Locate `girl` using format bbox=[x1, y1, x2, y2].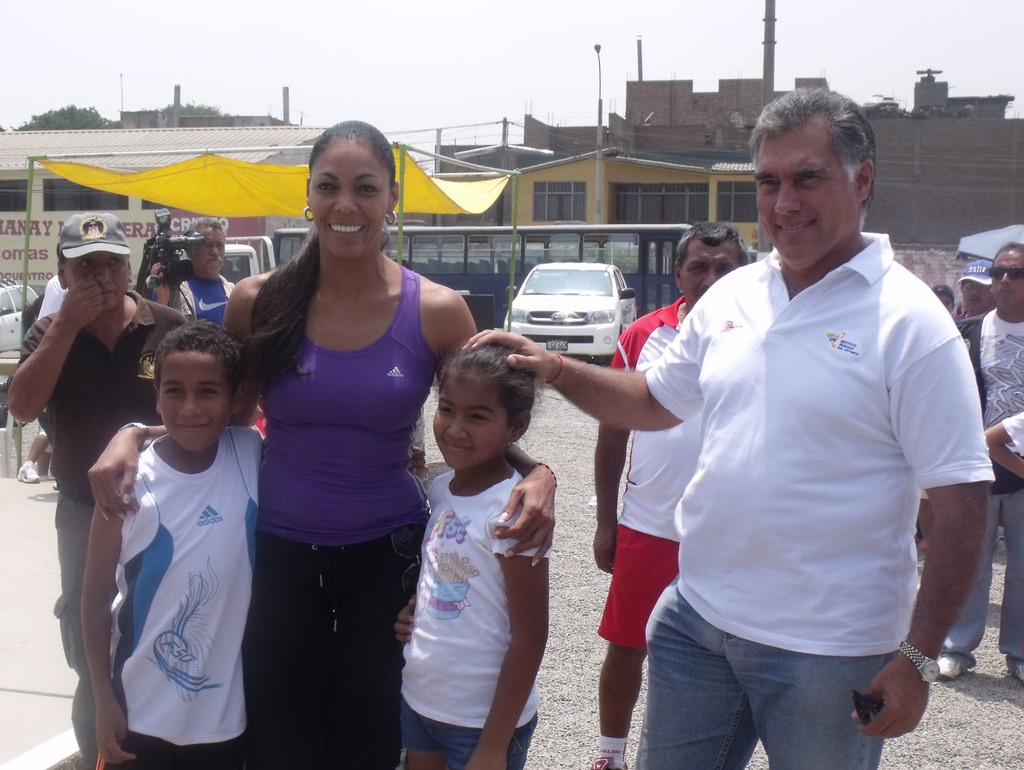
bbox=[391, 329, 550, 767].
